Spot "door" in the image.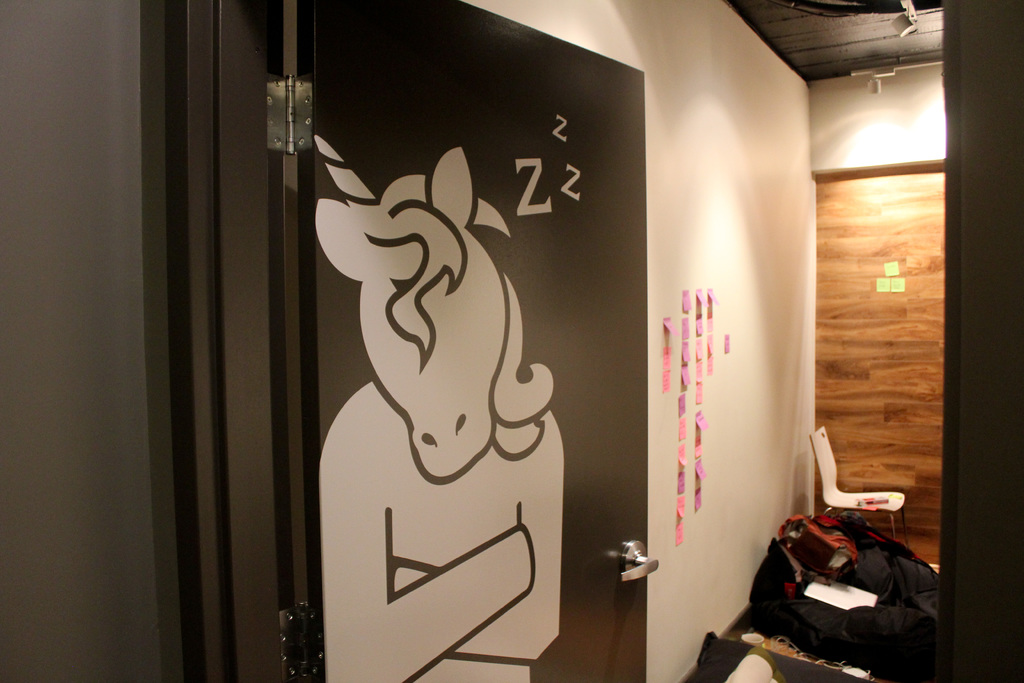
"door" found at detection(309, 0, 647, 682).
